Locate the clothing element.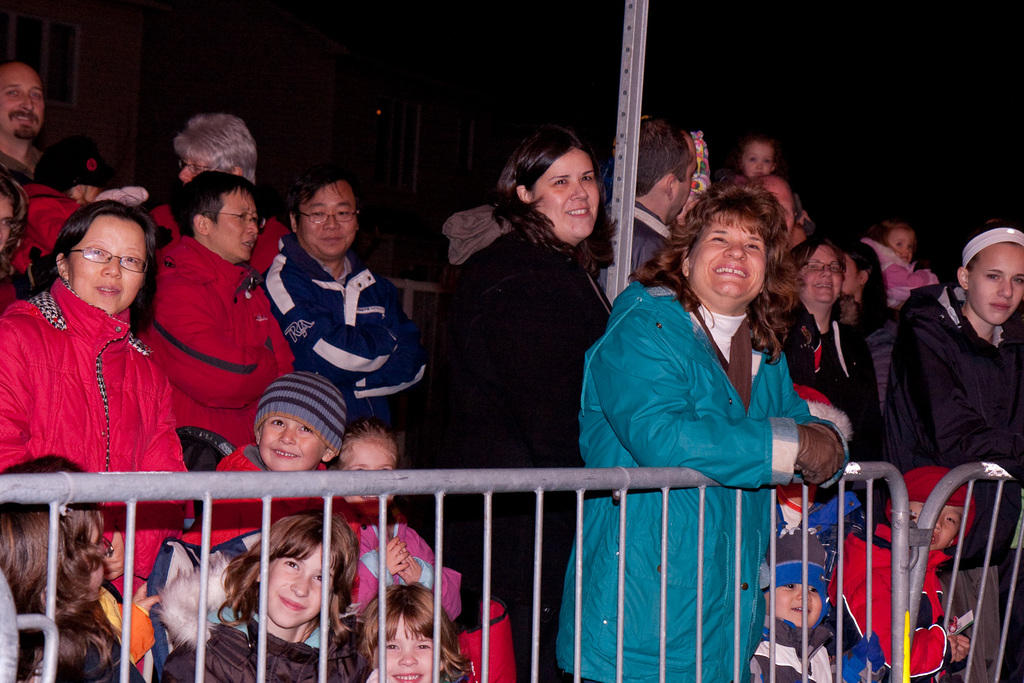
Element bbox: <box>5,184,85,273</box>.
